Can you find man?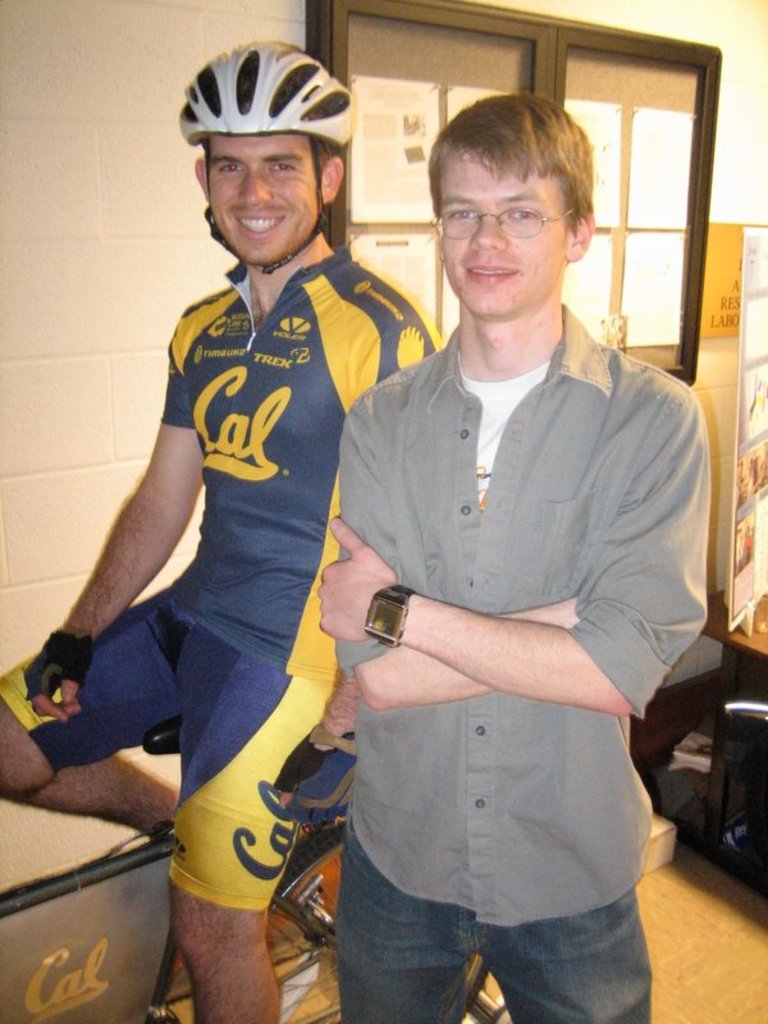
Yes, bounding box: <region>0, 38, 444, 1023</region>.
